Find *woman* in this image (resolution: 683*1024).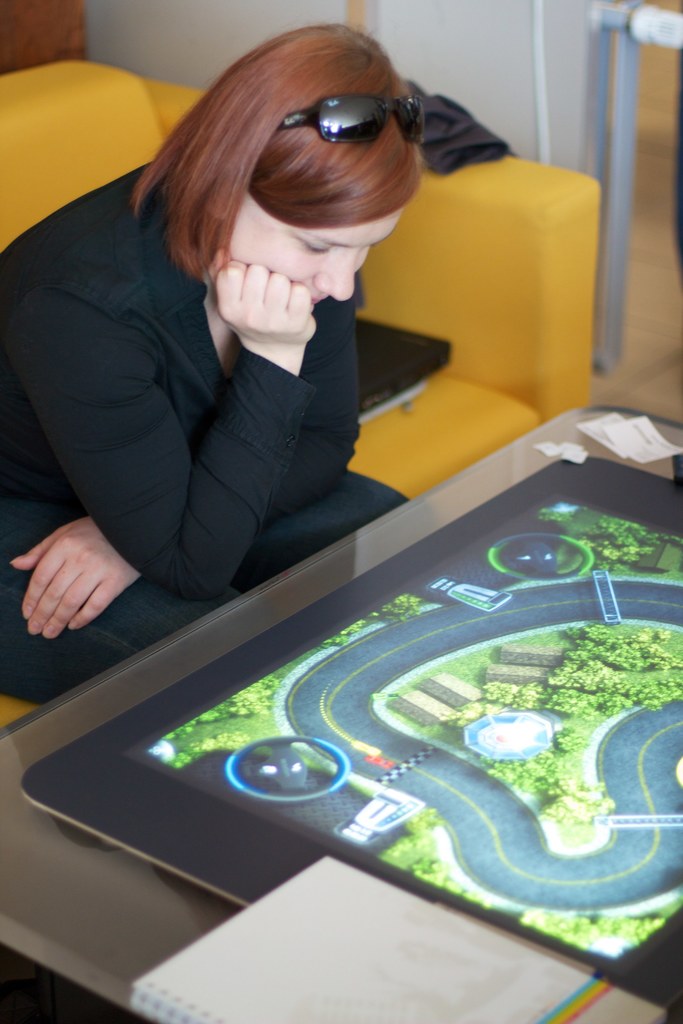
bbox(0, 24, 425, 708).
